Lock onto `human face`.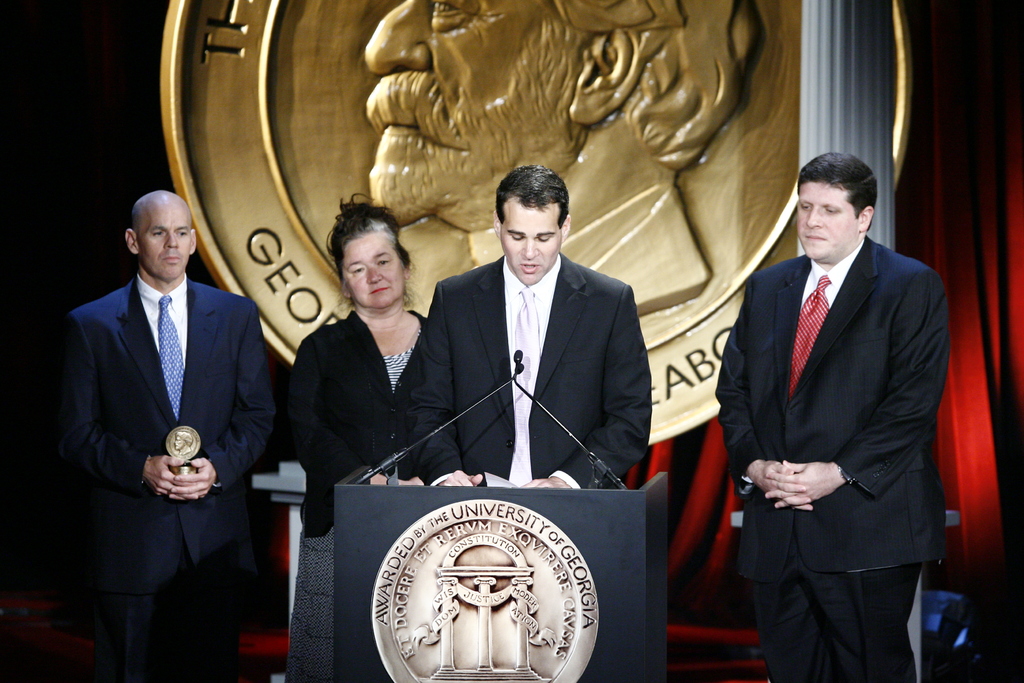
Locked: left=504, top=195, right=557, bottom=281.
